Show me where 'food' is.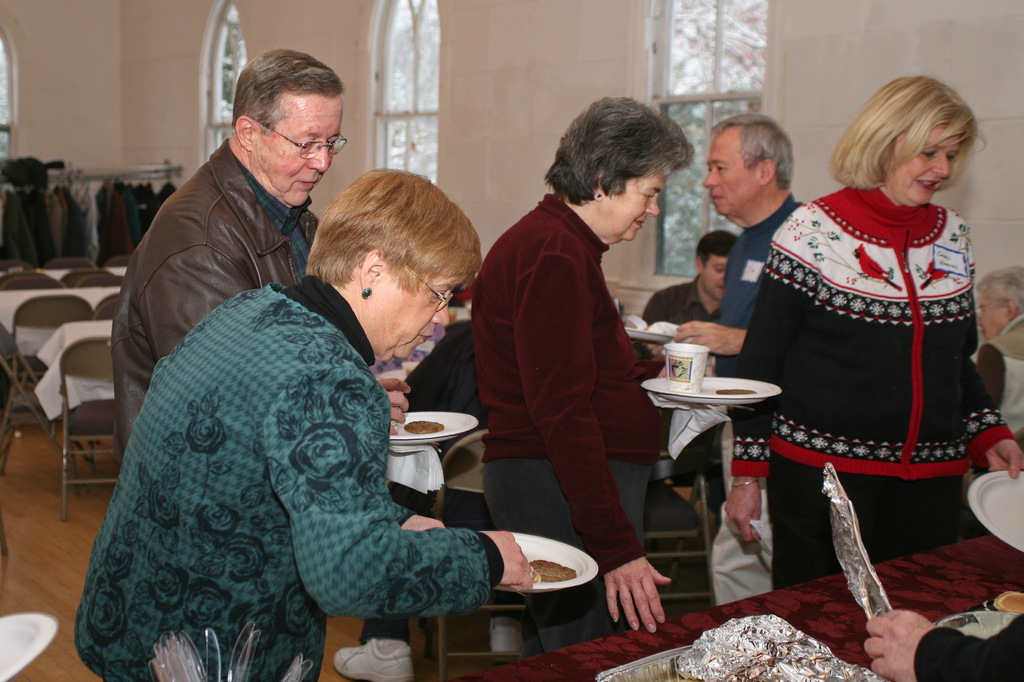
'food' is at detection(717, 387, 757, 396).
